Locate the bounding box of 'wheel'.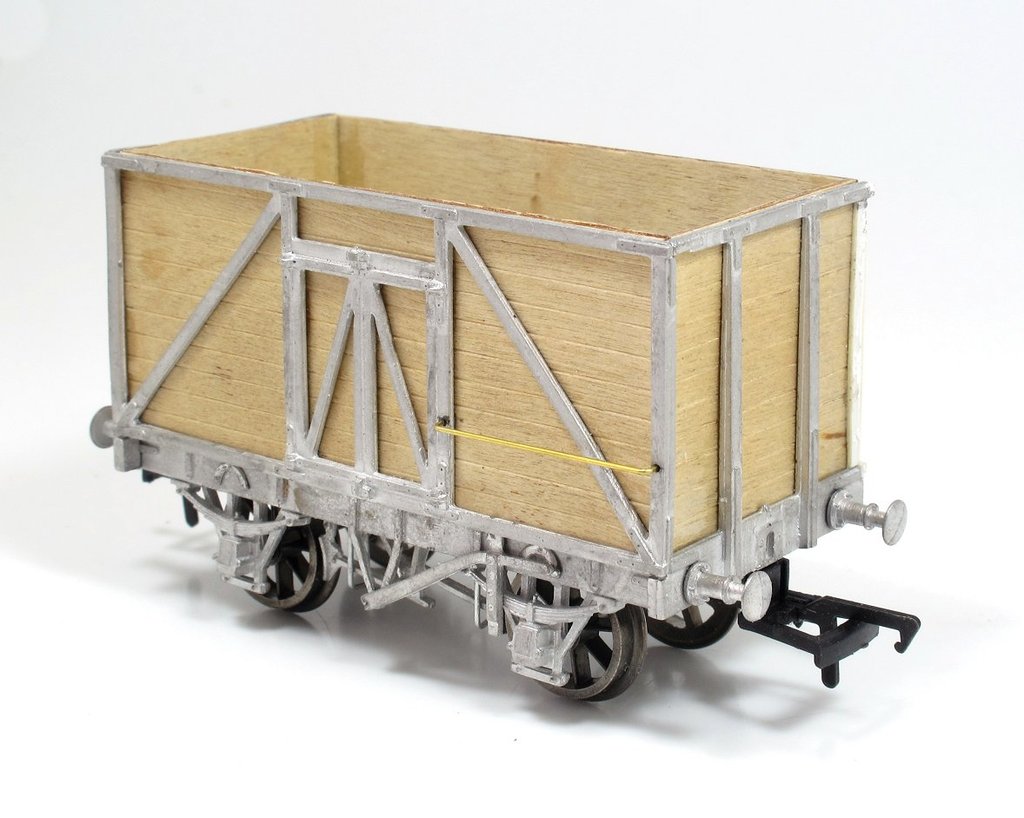
Bounding box: left=234, top=497, right=344, bottom=614.
